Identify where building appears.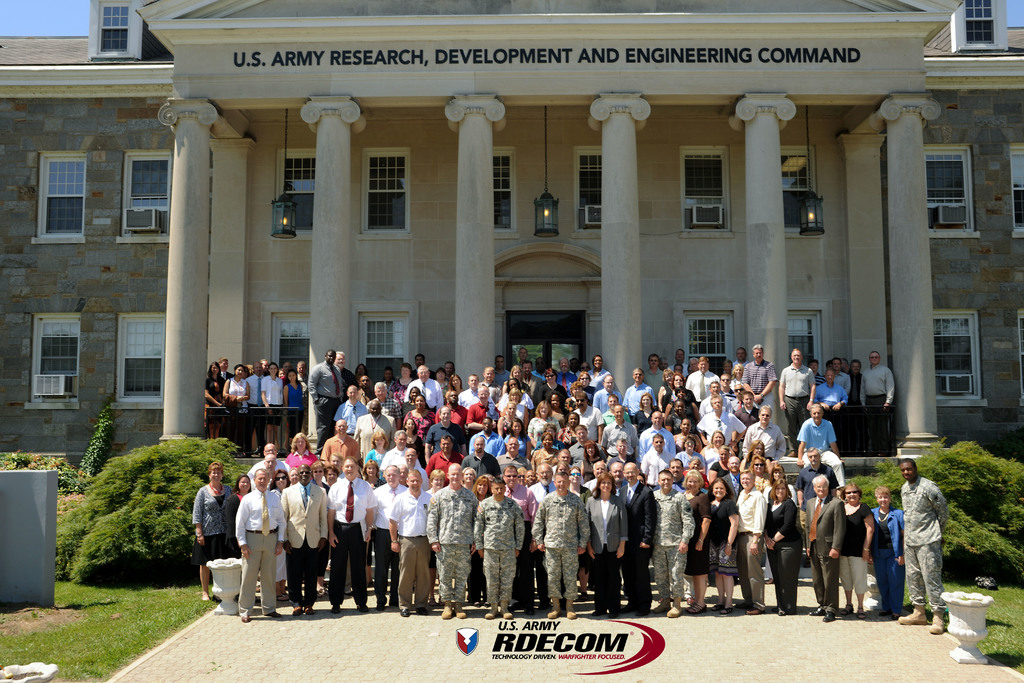
Appears at 0, 0, 1023, 469.
